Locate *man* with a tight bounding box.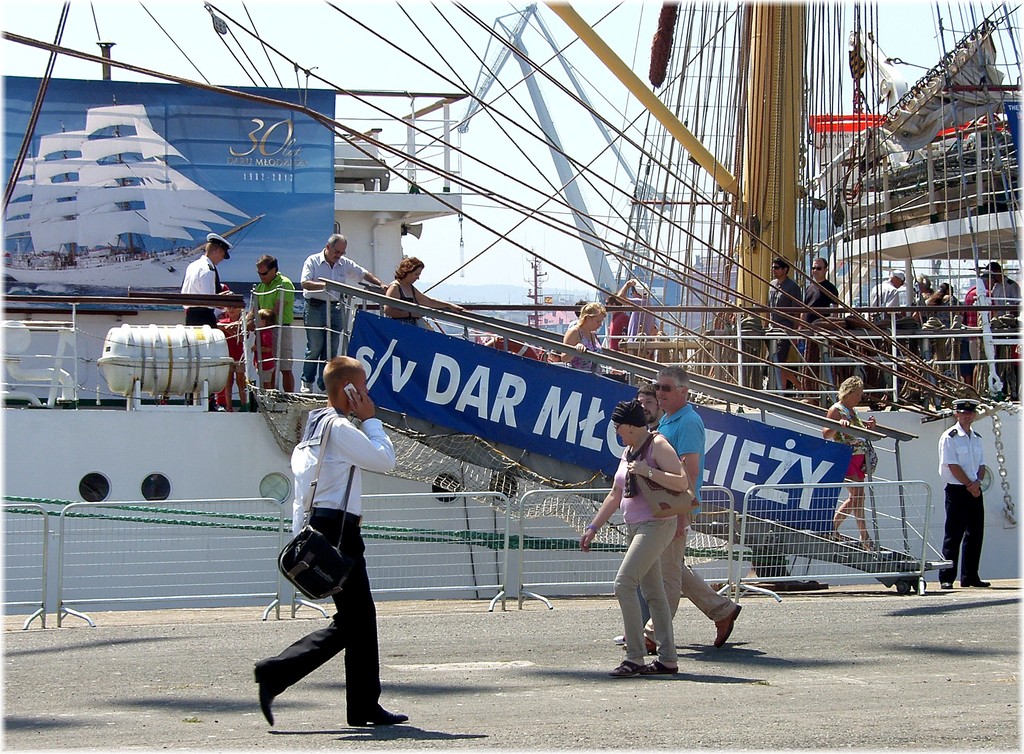
(258, 258, 291, 380).
